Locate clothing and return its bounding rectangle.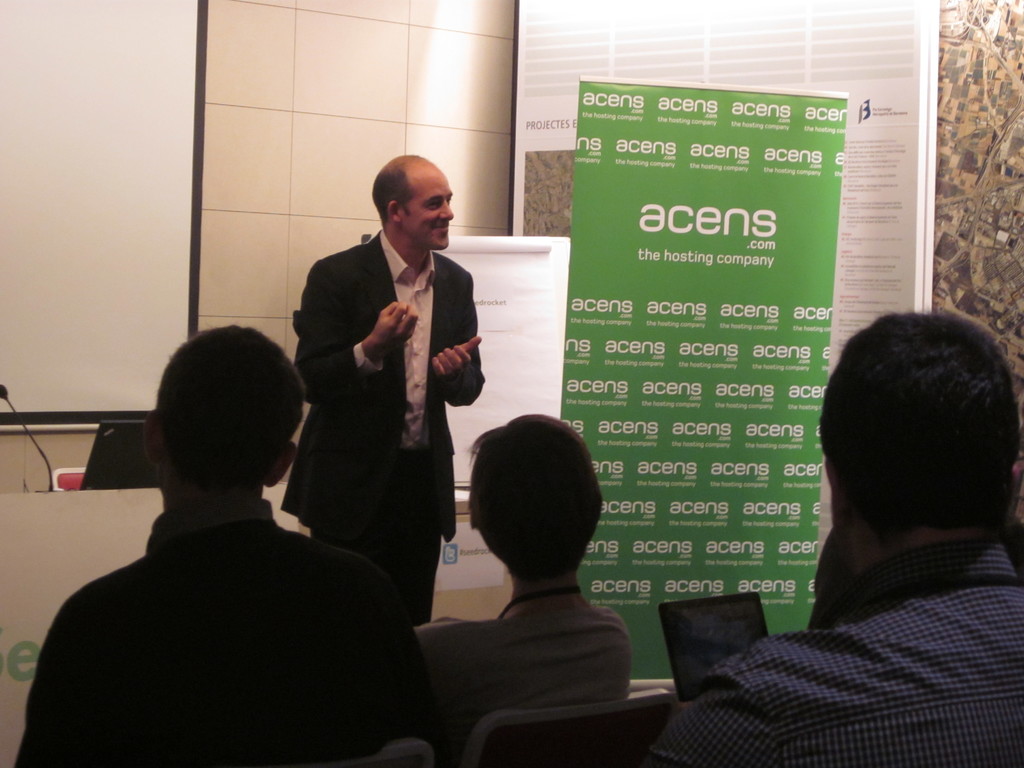
(280,226,484,627).
